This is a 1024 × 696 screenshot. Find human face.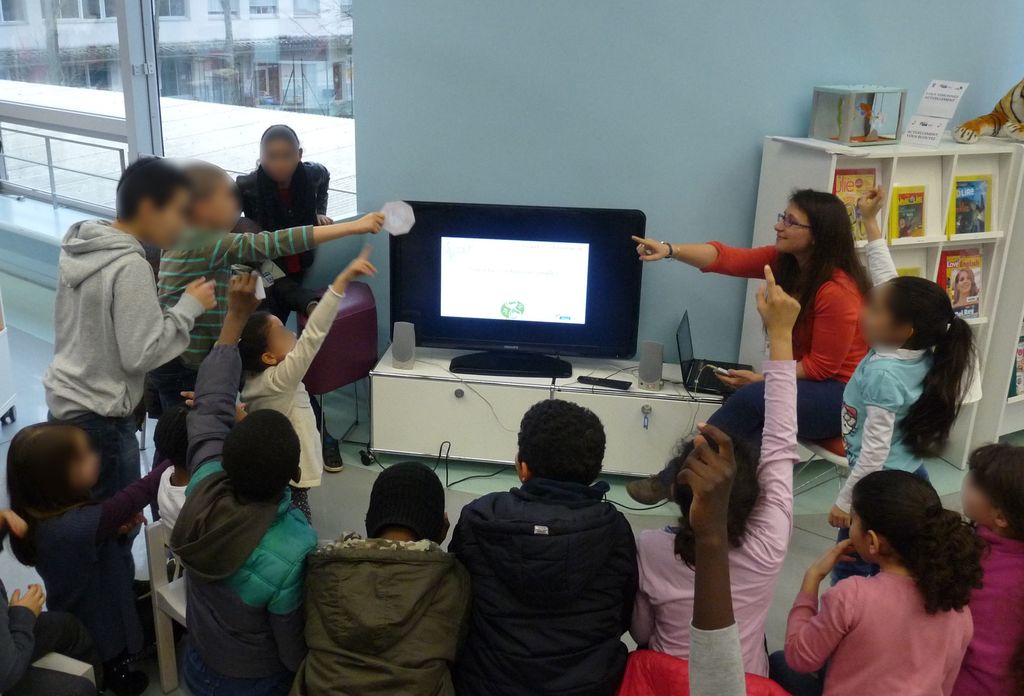
Bounding box: select_region(862, 290, 888, 342).
